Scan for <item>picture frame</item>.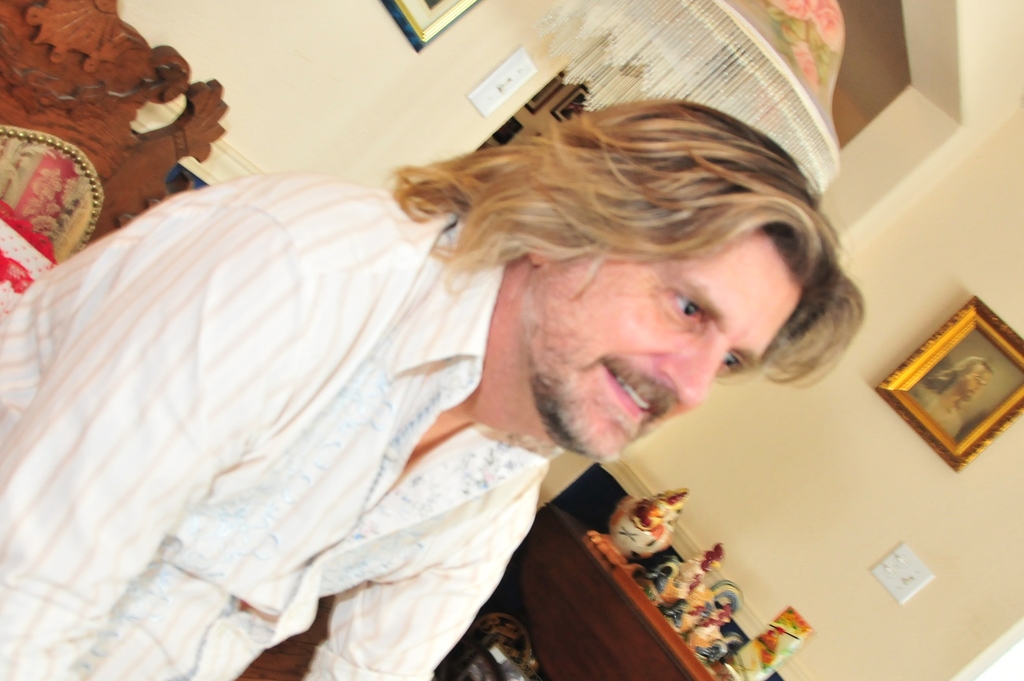
Scan result: bbox=(383, 1, 483, 52).
